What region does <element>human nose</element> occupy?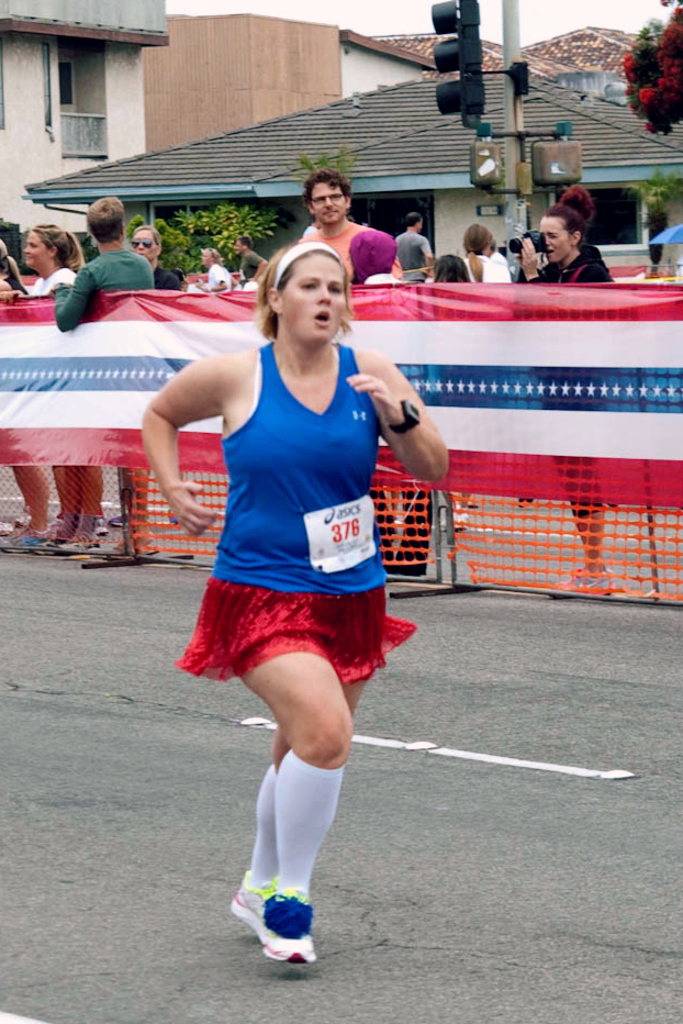
x1=133, y1=240, x2=144, y2=248.
